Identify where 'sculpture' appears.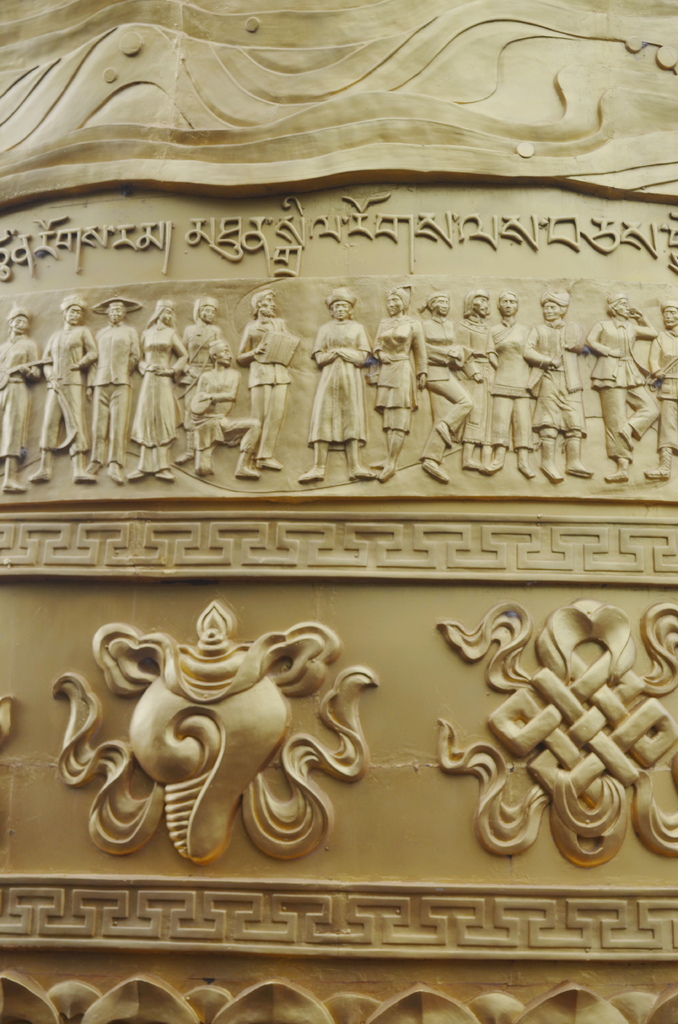
Appears at [181, 337, 265, 475].
